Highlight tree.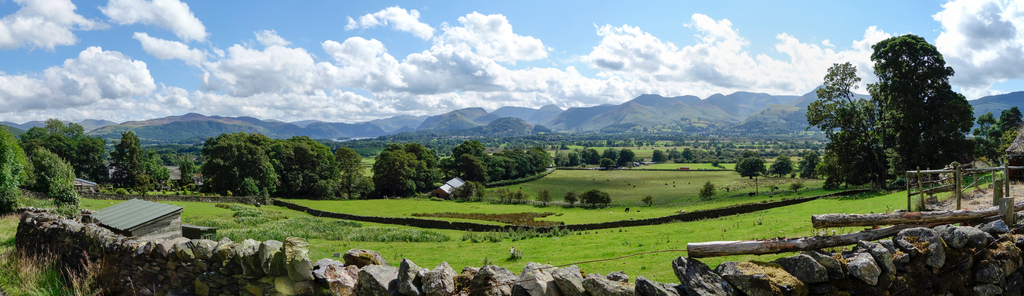
Highlighted region: bbox(579, 189, 611, 208).
